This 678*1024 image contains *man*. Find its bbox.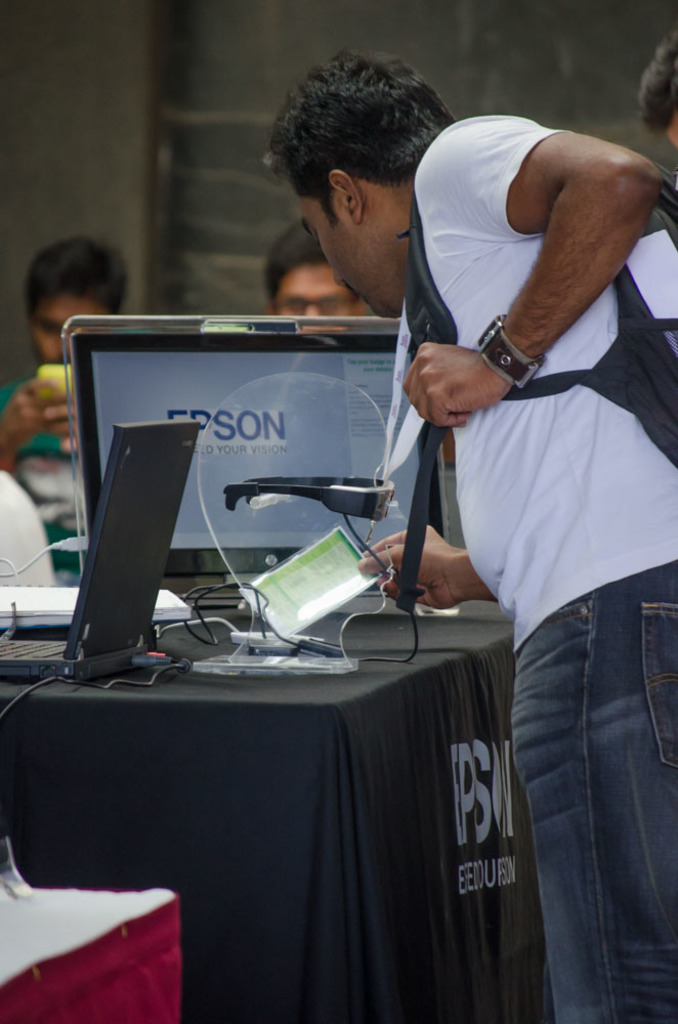
crop(337, 55, 677, 952).
